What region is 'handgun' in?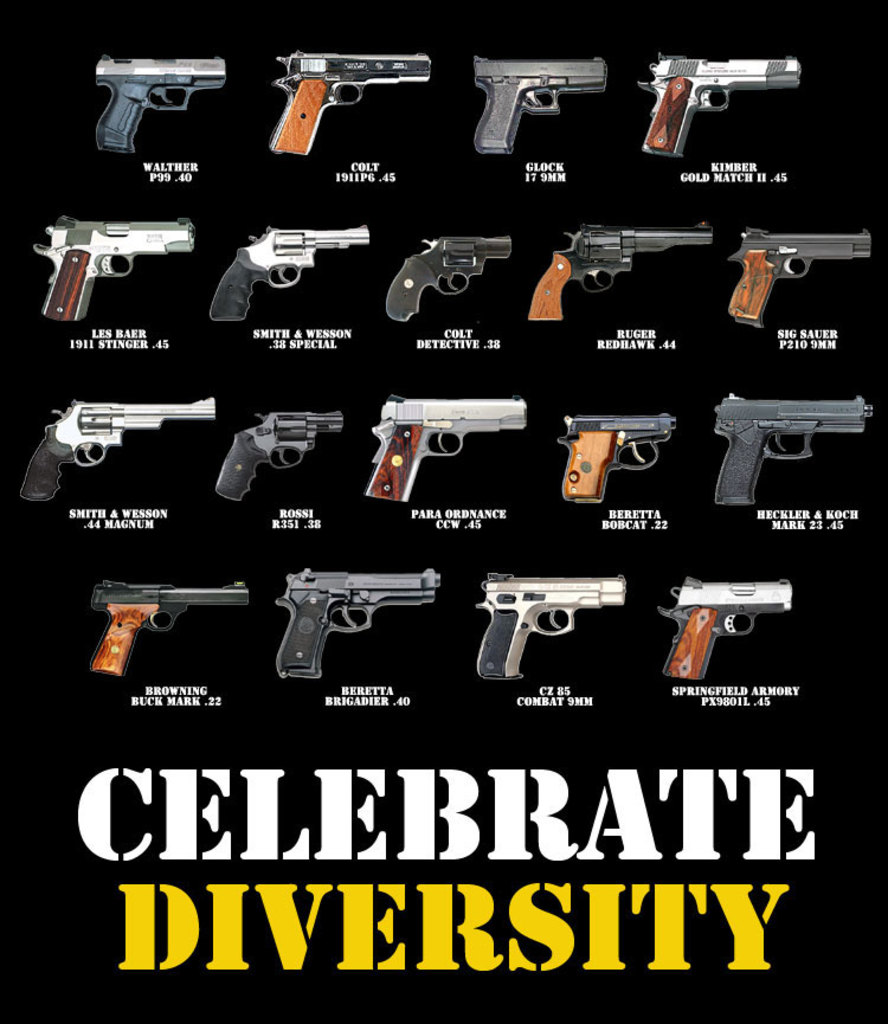
[476,59,604,150].
